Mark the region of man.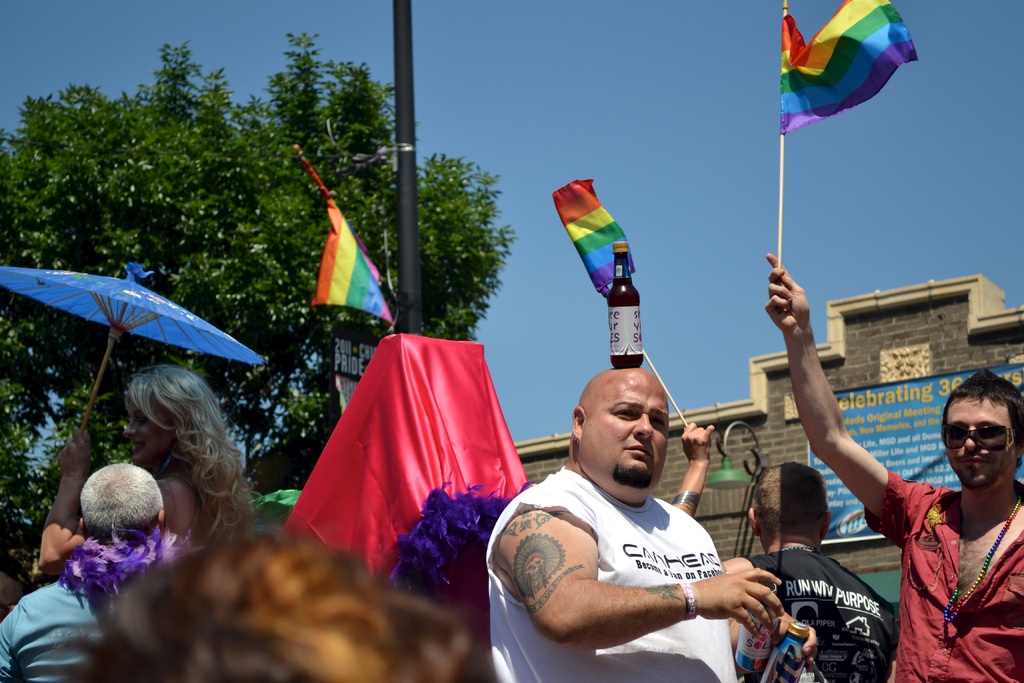
Region: 740, 462, 902, 682.
